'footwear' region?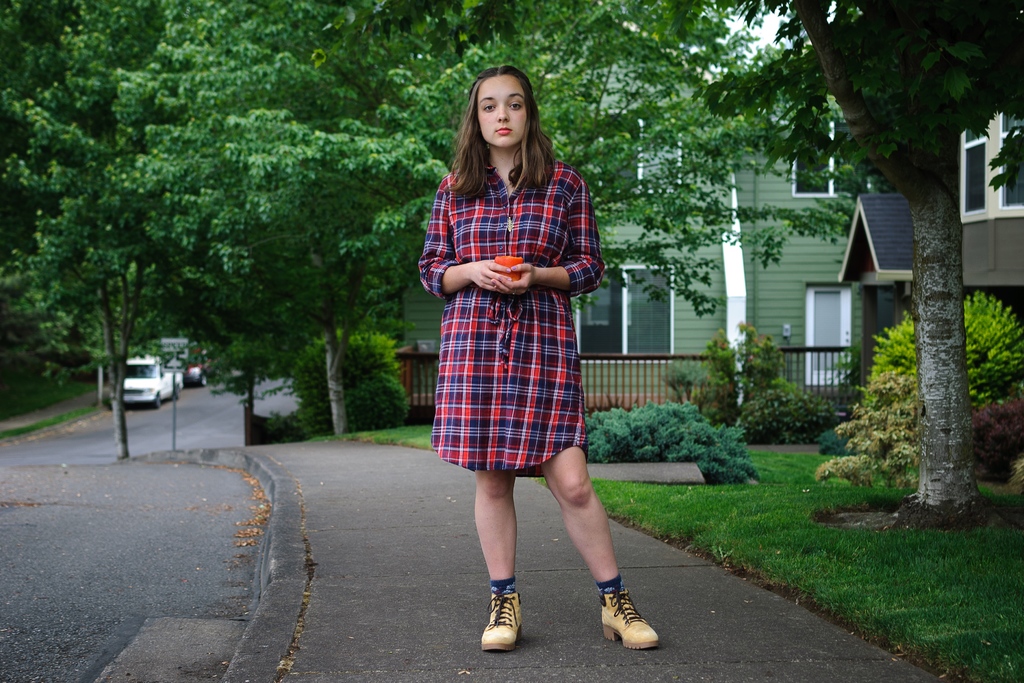
x1=589 y1=593 x2=659 y2=659
